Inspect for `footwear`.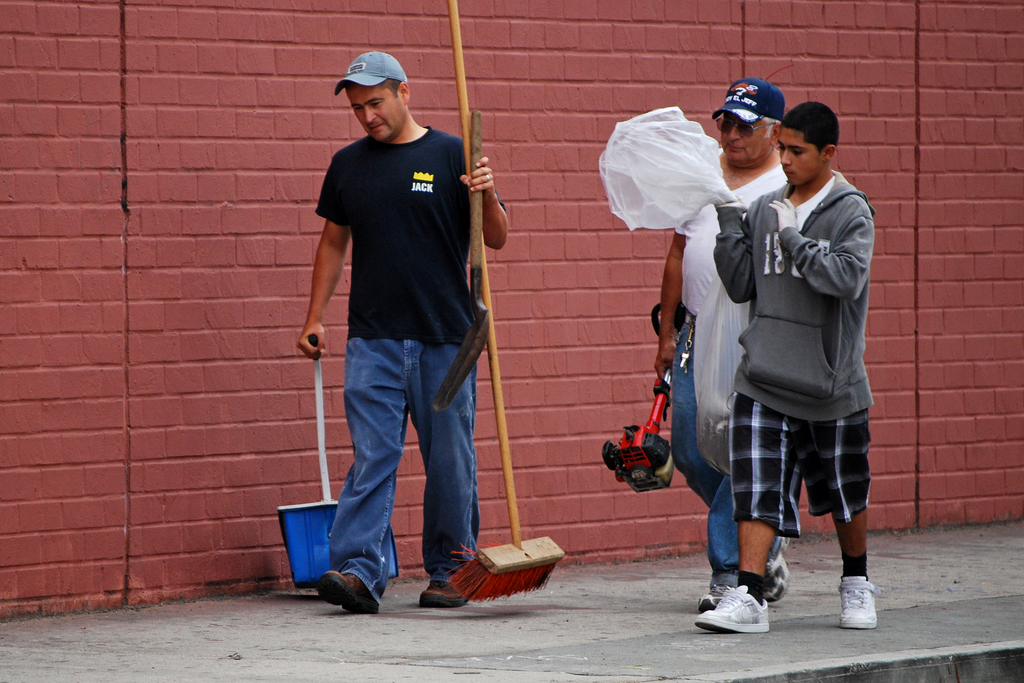
Inspection: 763, 537, 792, 605.
